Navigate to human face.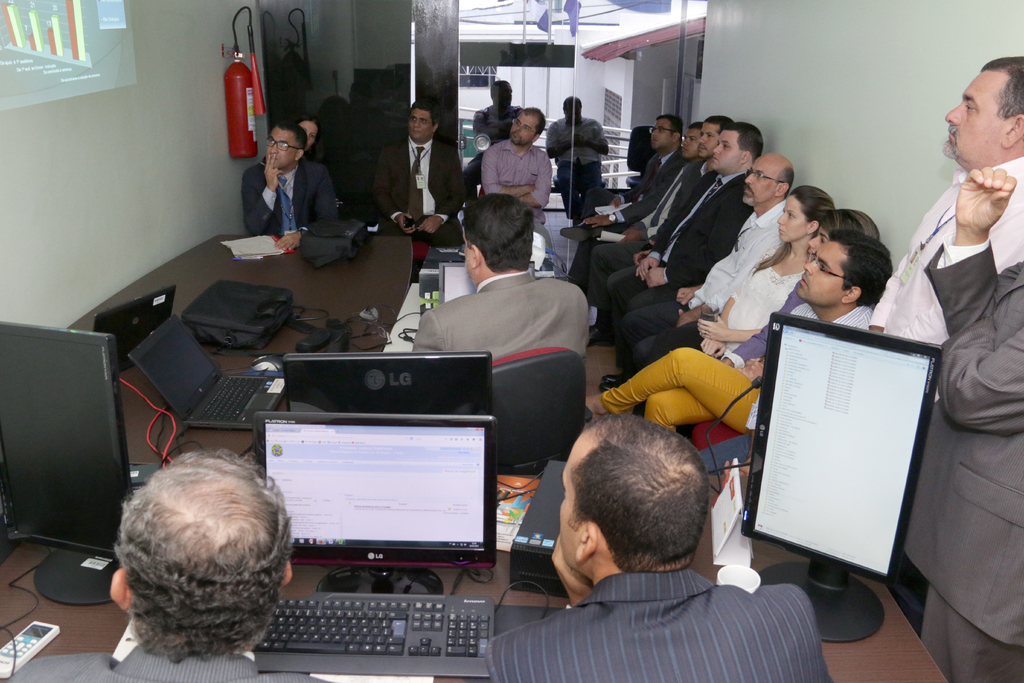
Navigation target: Rect(942, 70, 997, 153).
